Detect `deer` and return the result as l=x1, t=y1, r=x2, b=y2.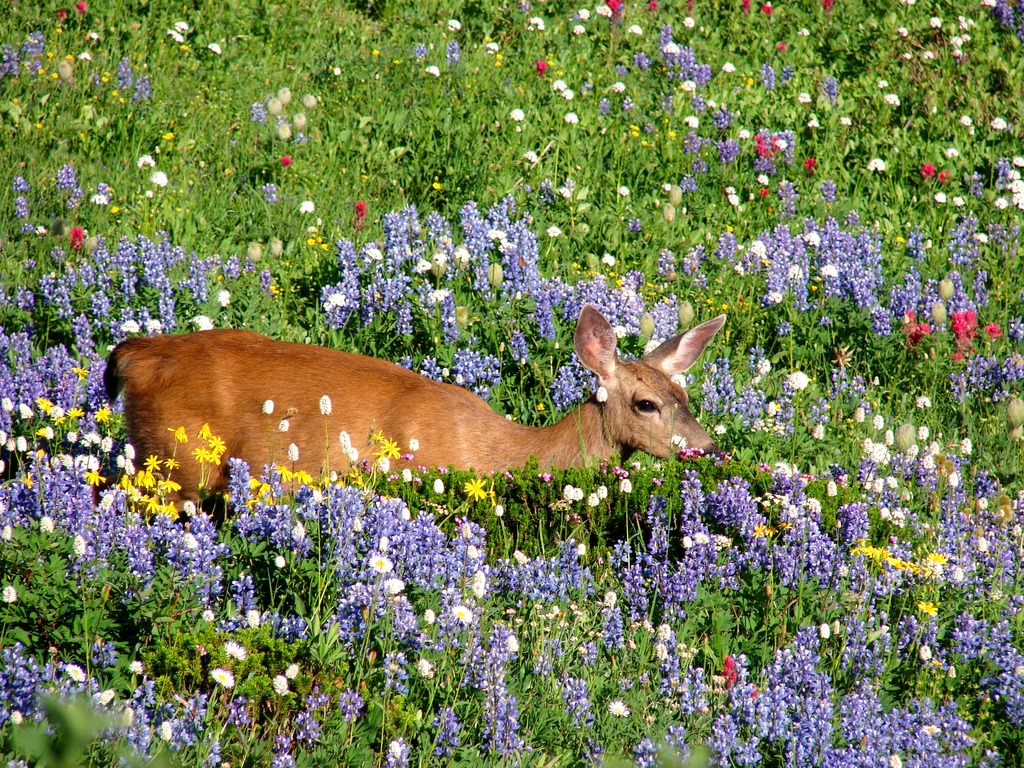
l=99, t=312, r=723, b=527.
